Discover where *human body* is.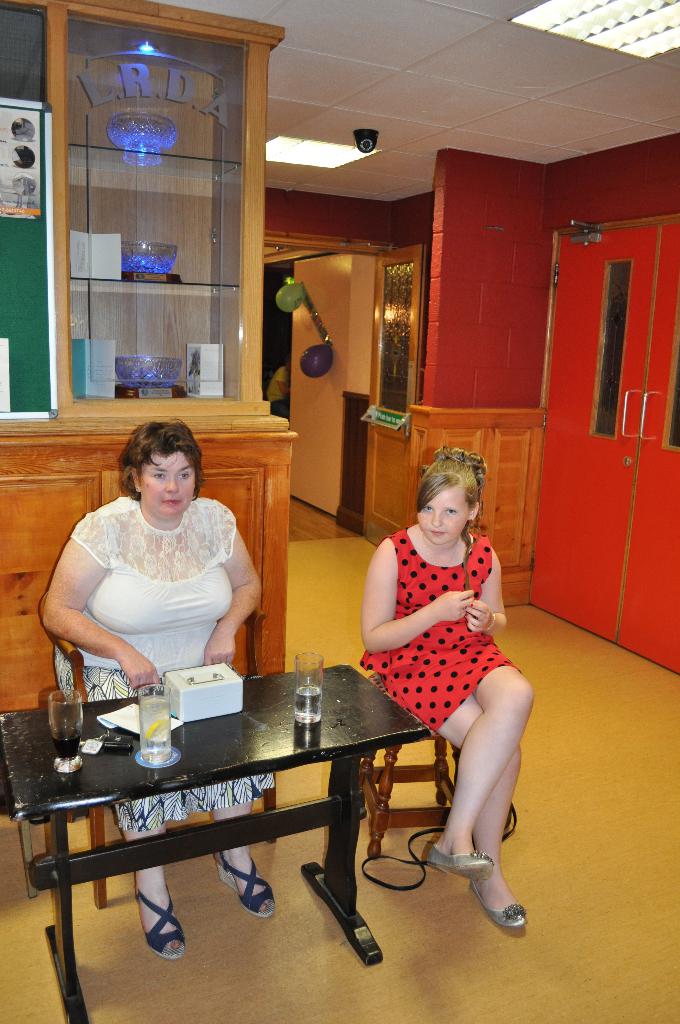
Discovered at {"left": 39, "top": 419, "right": 279, "bottom": 957}.
